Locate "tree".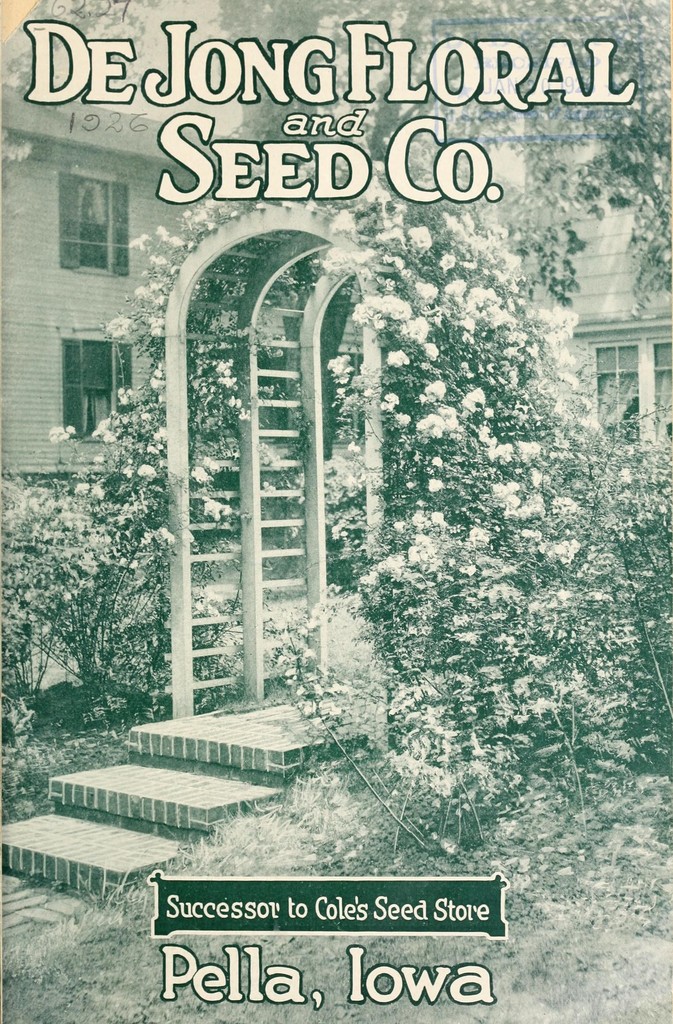
Bounding box: select_region(218, 0, 672, 309).
